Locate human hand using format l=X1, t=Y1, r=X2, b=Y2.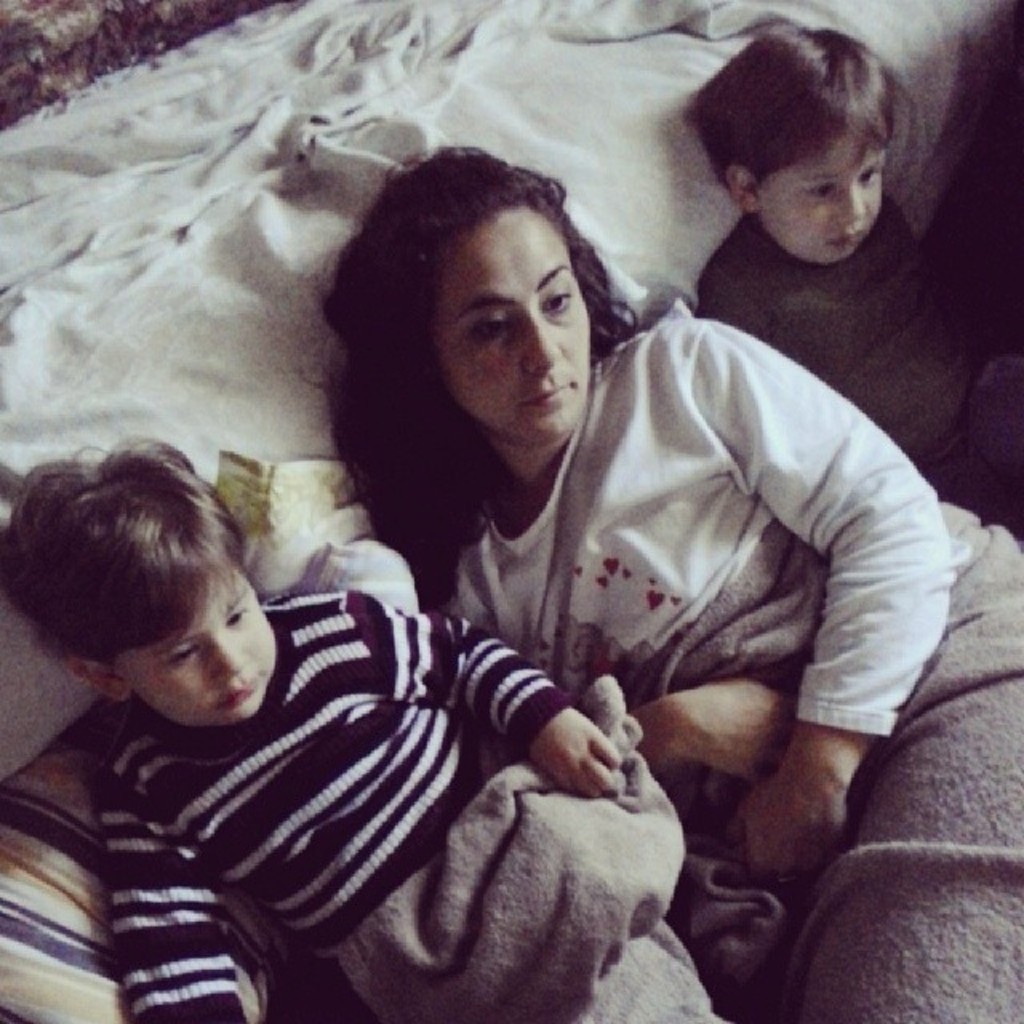
l=530, t=715, r=645, b=826.
